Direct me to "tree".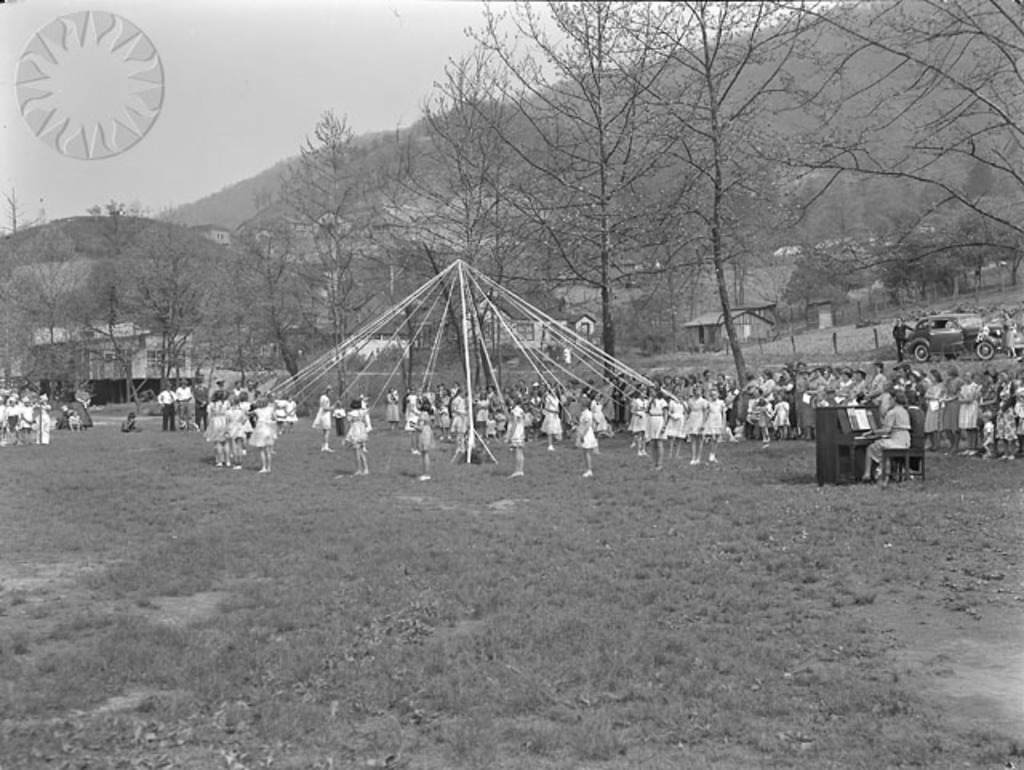
Direction: rect(181, 187, 317, 423).
